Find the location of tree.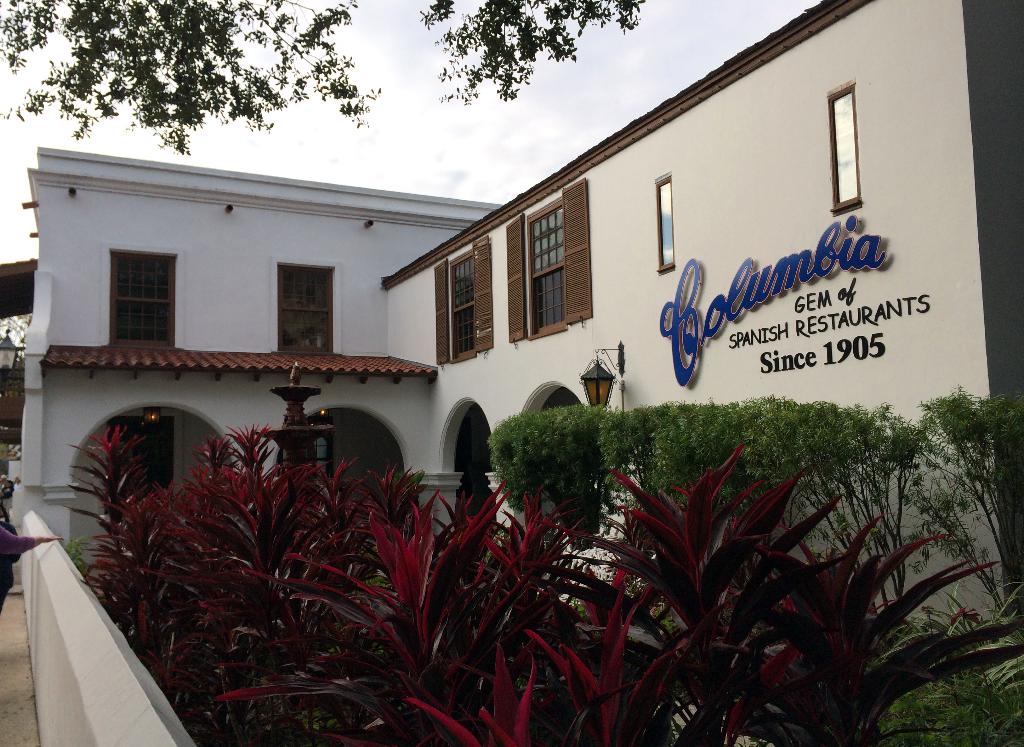
Location: <region>420, 0, 634, 104</region>.
